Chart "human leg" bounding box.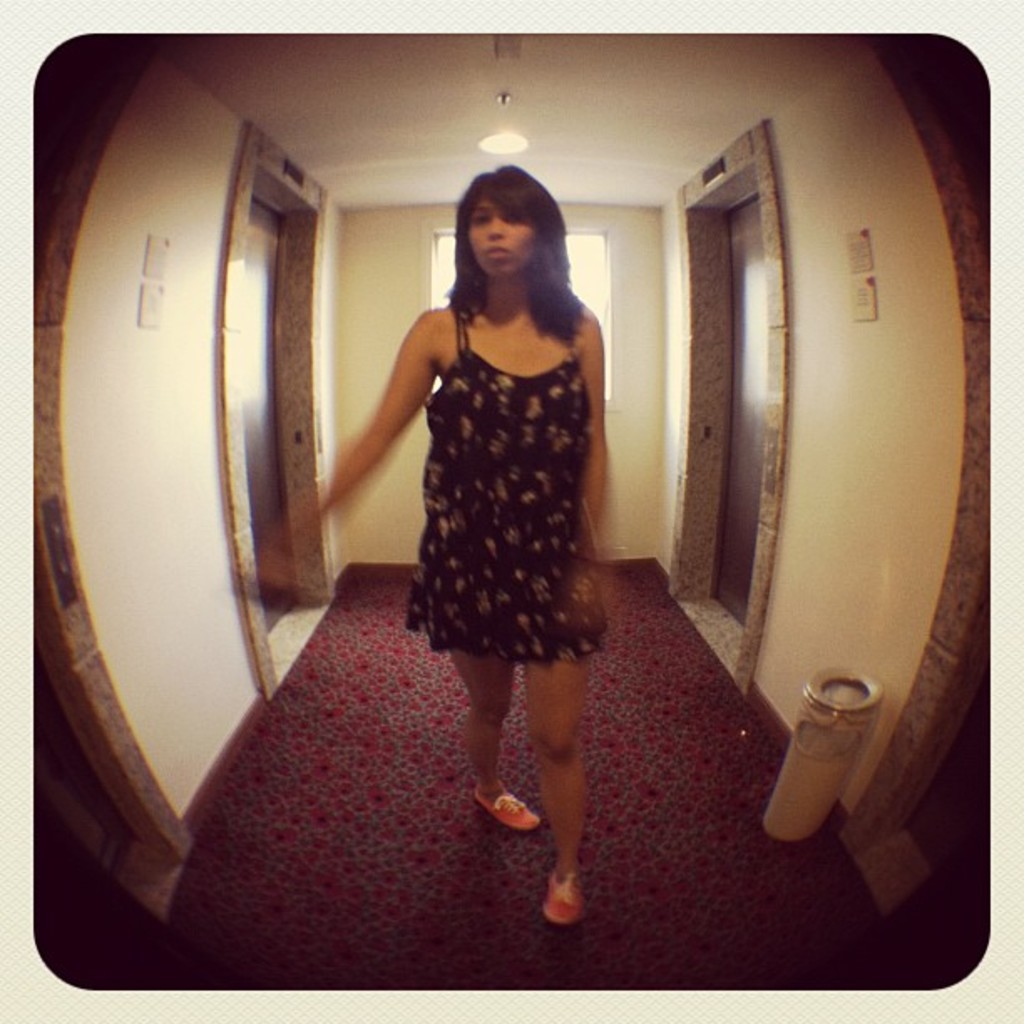
Charted: [525,649,594,922].
